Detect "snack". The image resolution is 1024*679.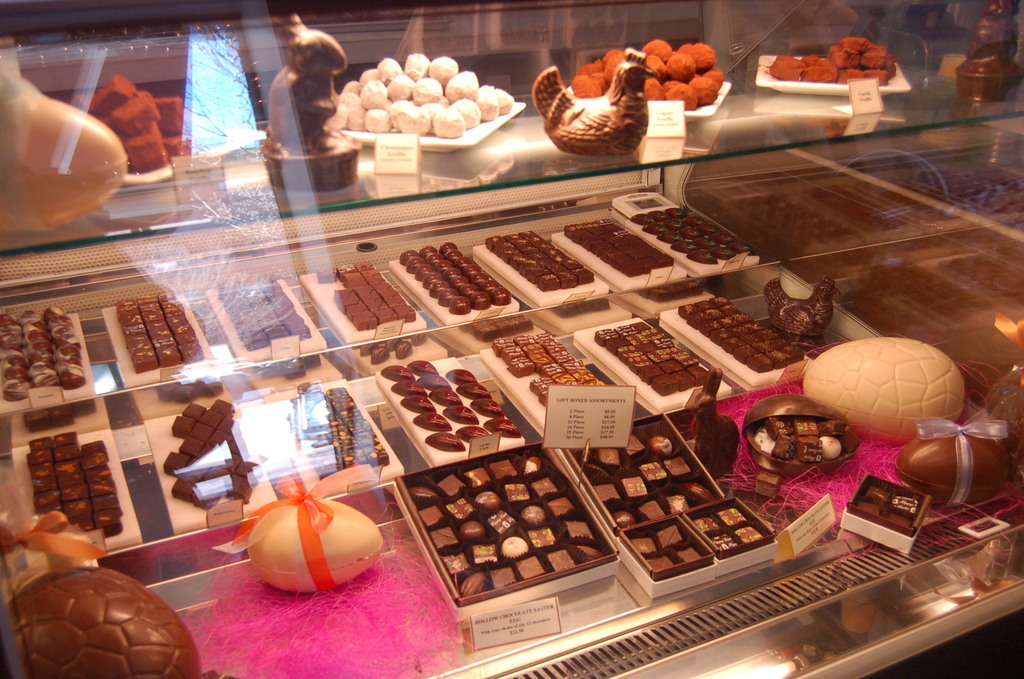
<box>432,108,466,140</box>.
